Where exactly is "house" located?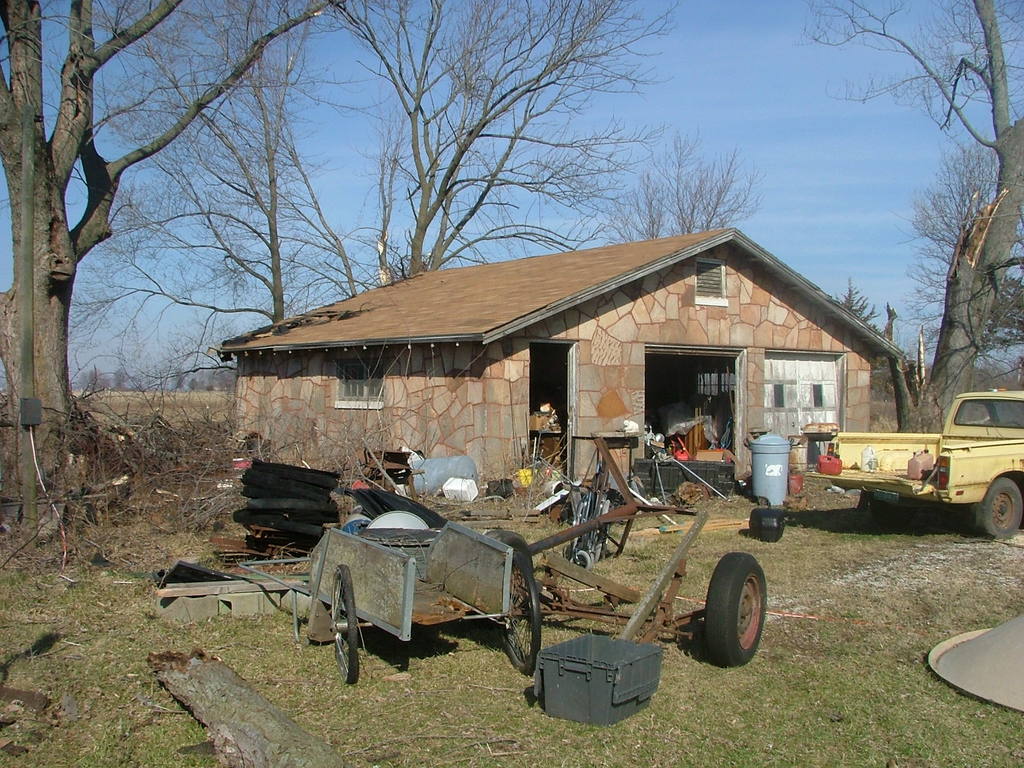
Its bounding box is crop(221, 219, 936, 522).
